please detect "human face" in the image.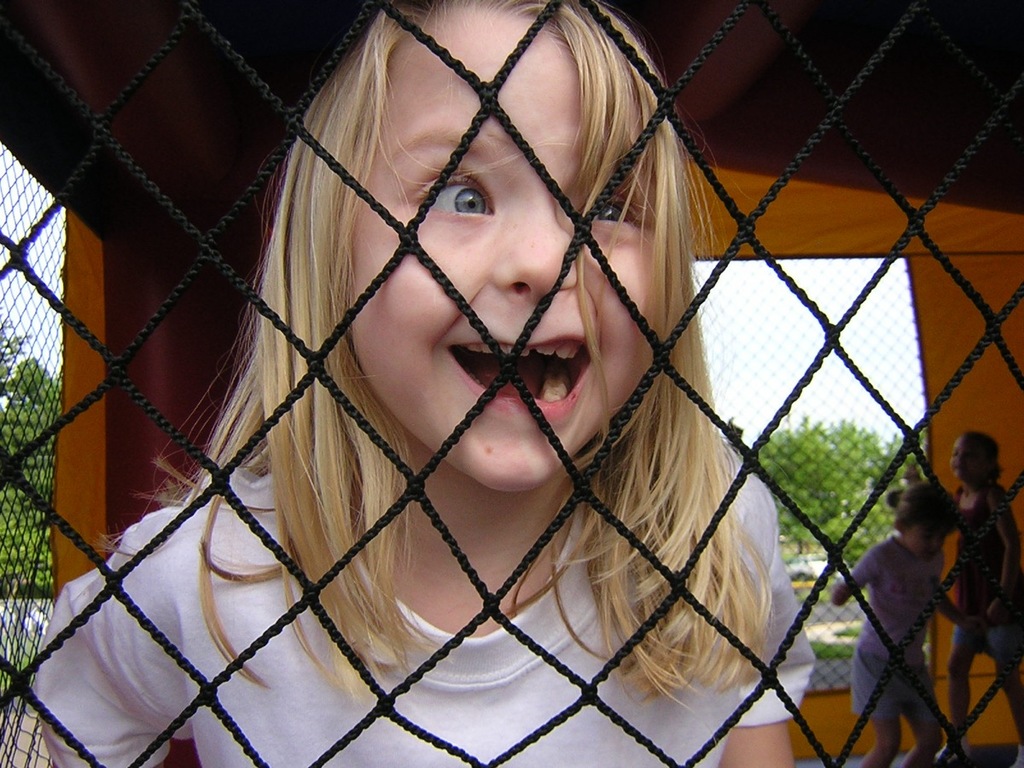
(x1=338, y1=0, x2=666, y2=492).
